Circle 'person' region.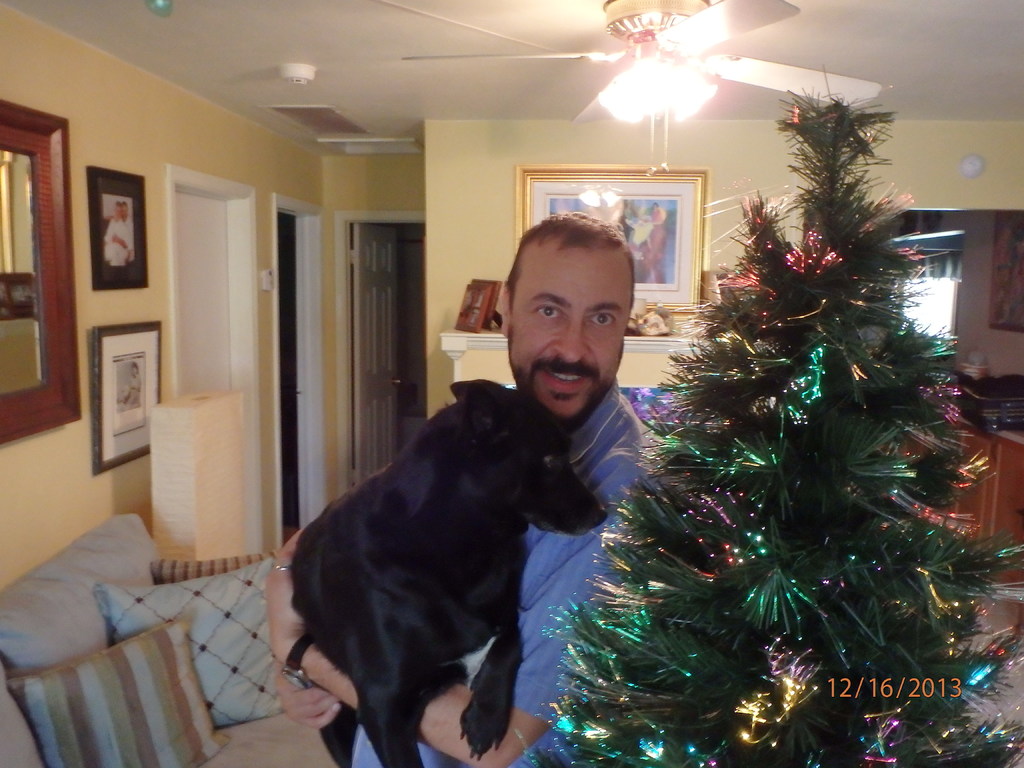
Region: left=111, top=198, right=134, bottom=258.
